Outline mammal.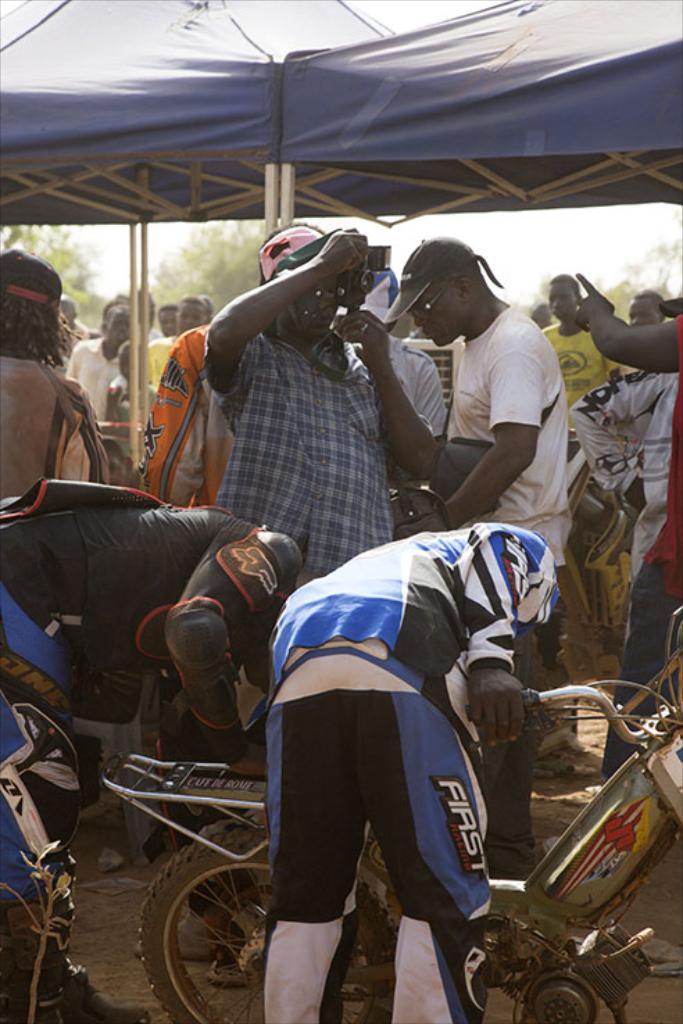
Outline: (left=572, top=266, right=682, bottom=788).
